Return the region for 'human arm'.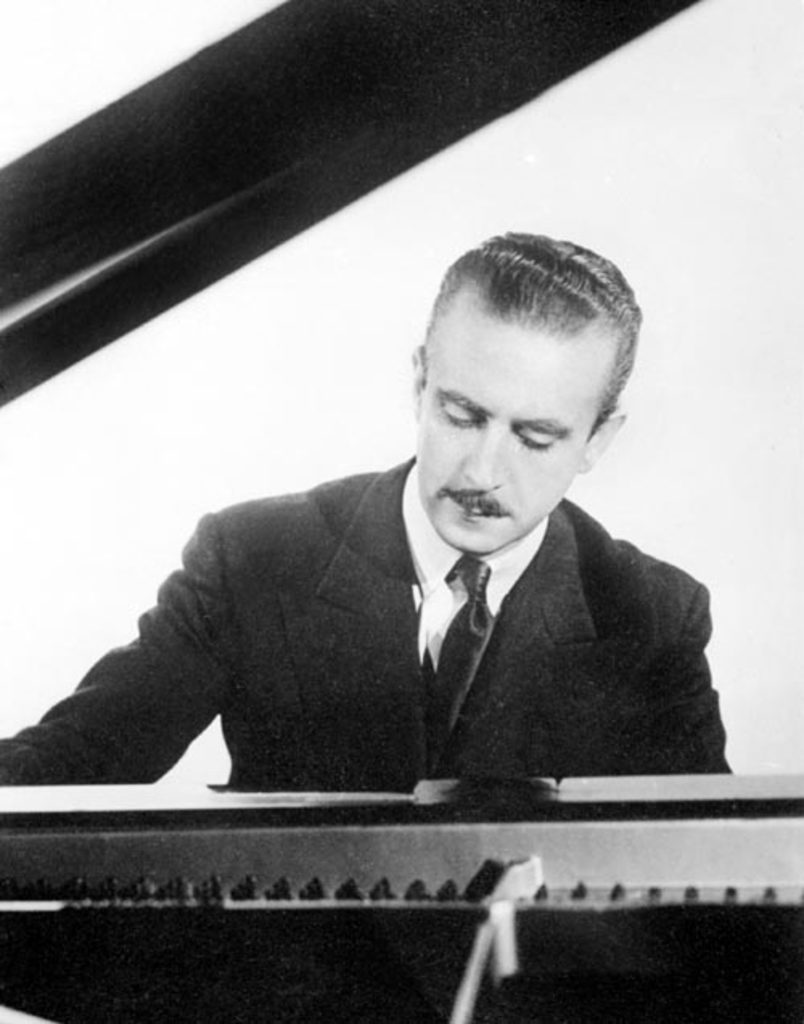
630:587:736:776.
